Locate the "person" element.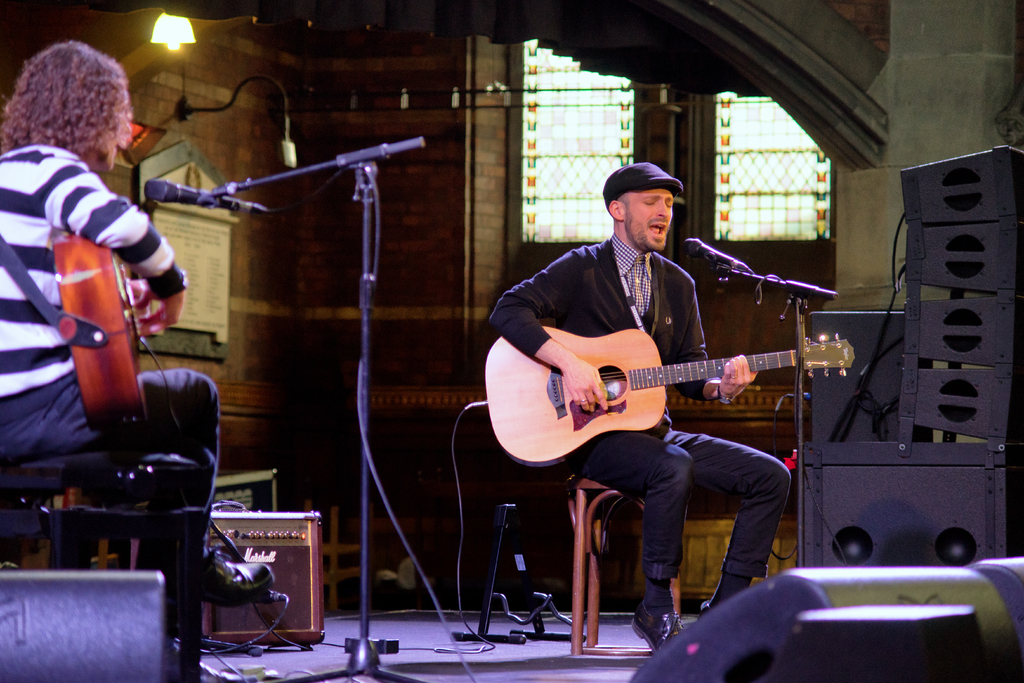
Element bbox: box(0, 35, 276, 682).
